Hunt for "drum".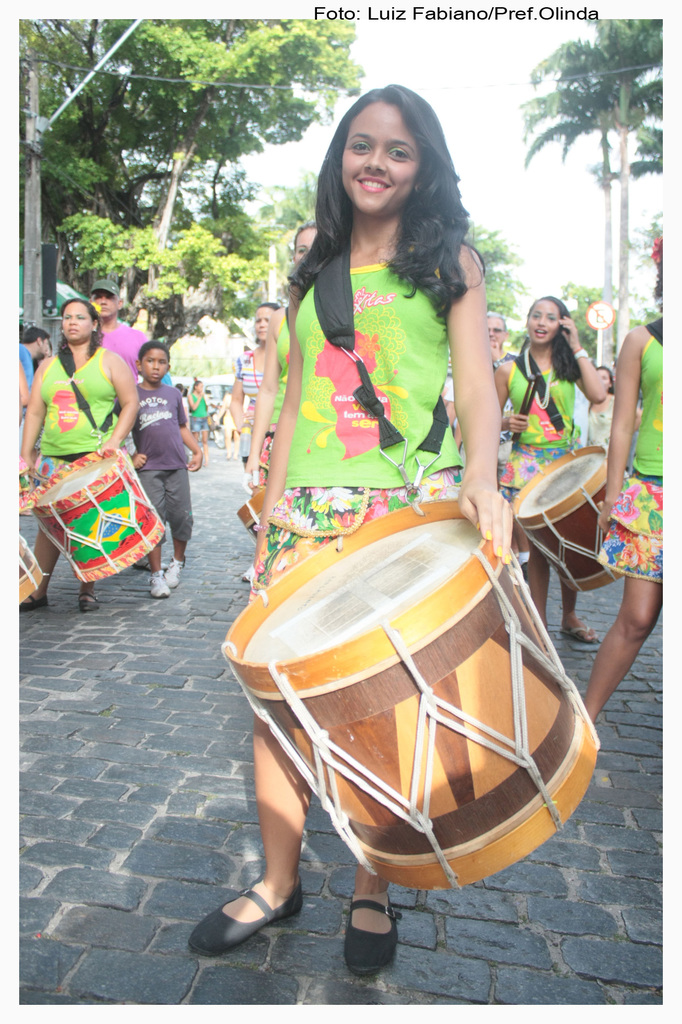
Hunted down at bbox=[235, 488, 259, 543].
